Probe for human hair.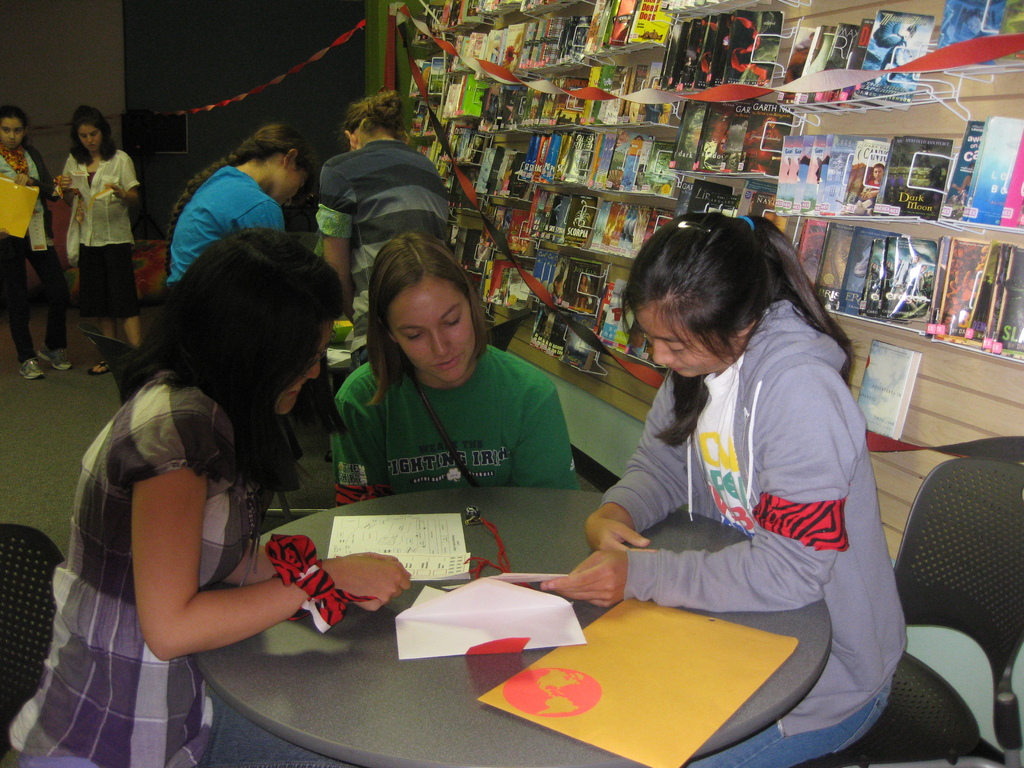
Probe result: {"x1": 132, "y1": 236, "x2": 328, "y2": 494}.
